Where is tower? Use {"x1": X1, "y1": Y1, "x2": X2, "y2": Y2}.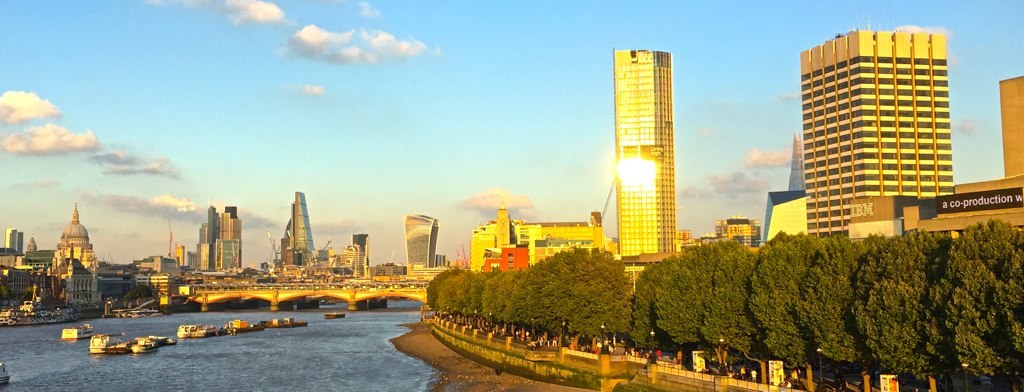
{"x1": 613, "y1": 48, "x2": 678, "y2": 261}.
